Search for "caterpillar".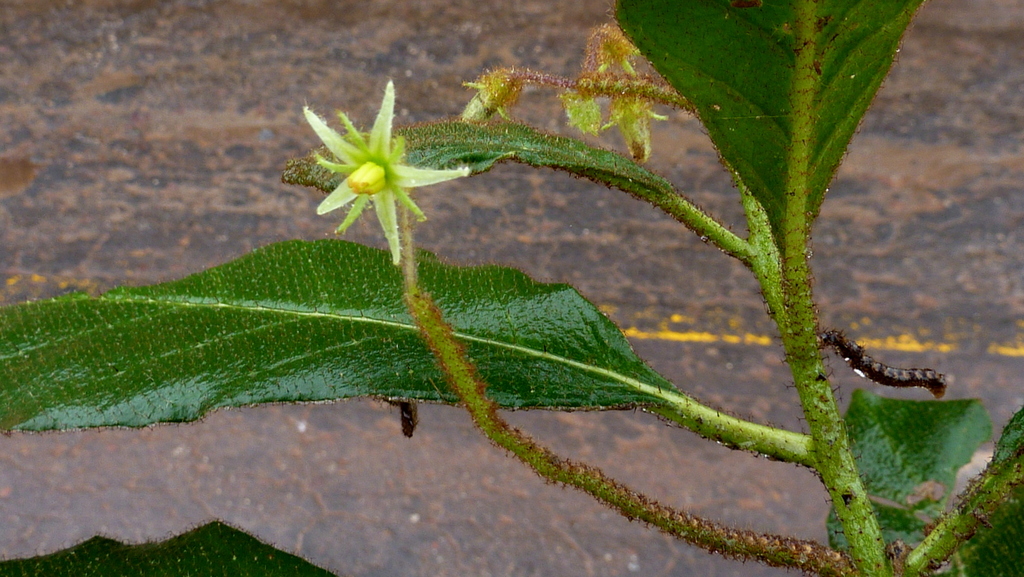
Found at bbox(385, 395, 419, 435).
